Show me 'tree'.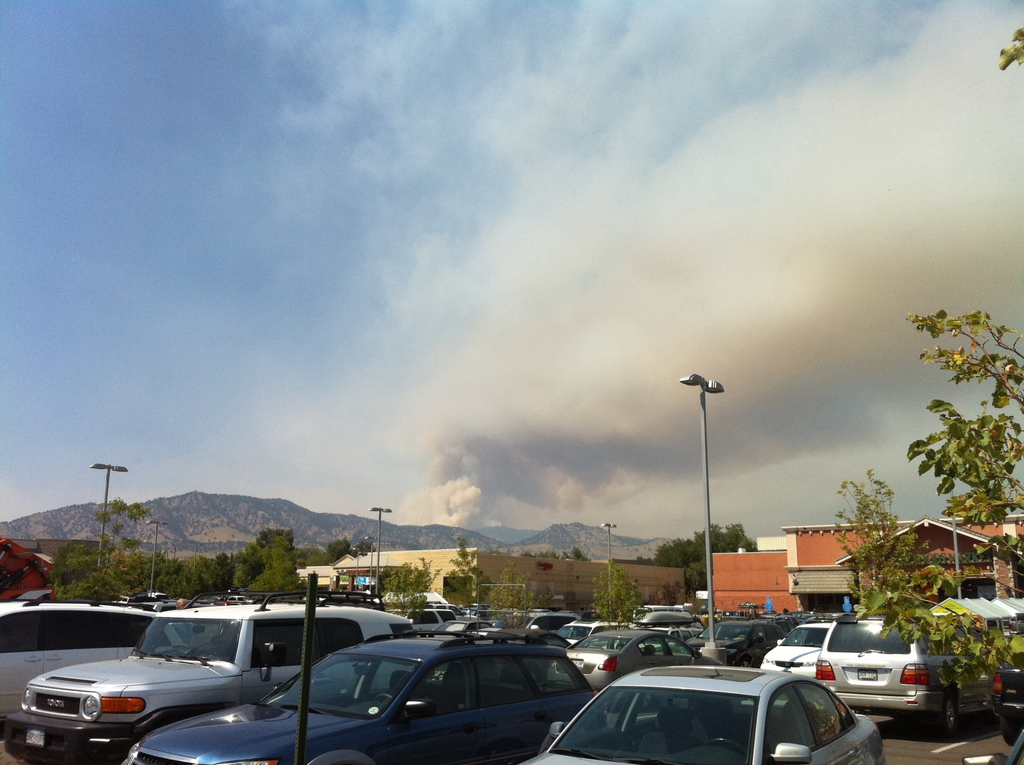
'tree' is here: <bbox>909, 307, 1023, 592</bbox>.
